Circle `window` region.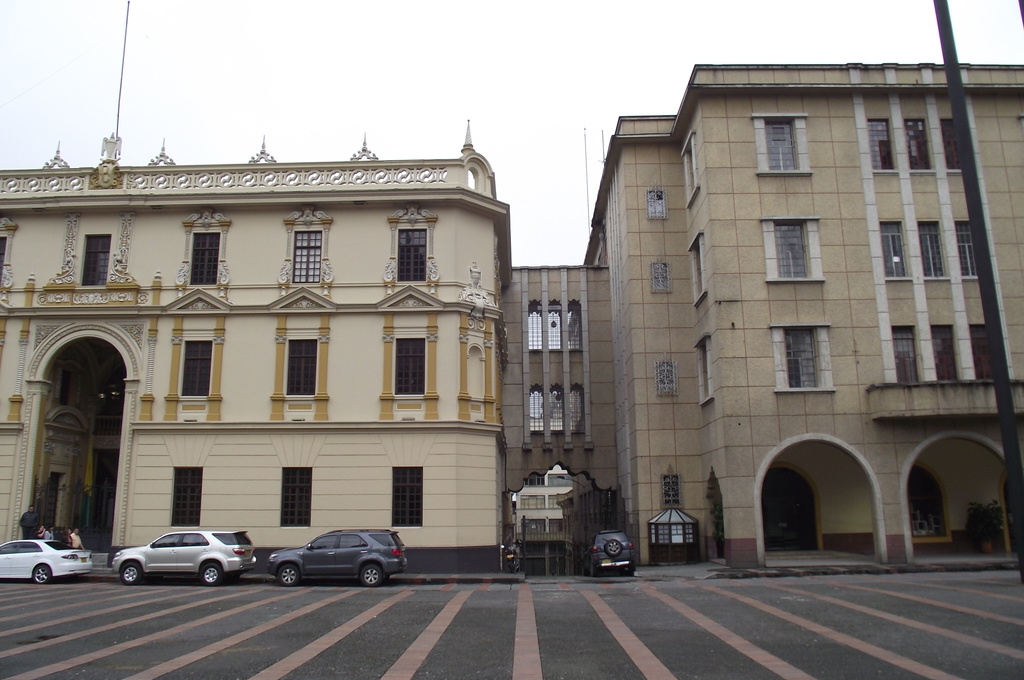
Region: region(520, 495, 546, 508).
